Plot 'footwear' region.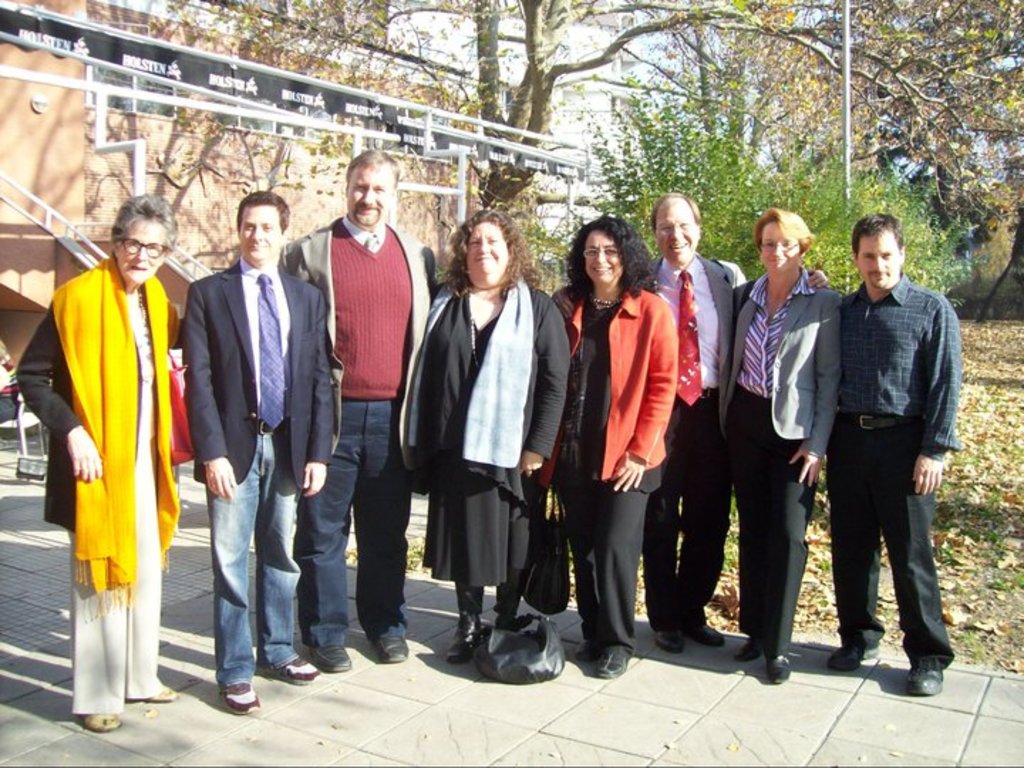
Plotted at {"left": 141, "top": 690, "right": 178, "bottom": 703}.
